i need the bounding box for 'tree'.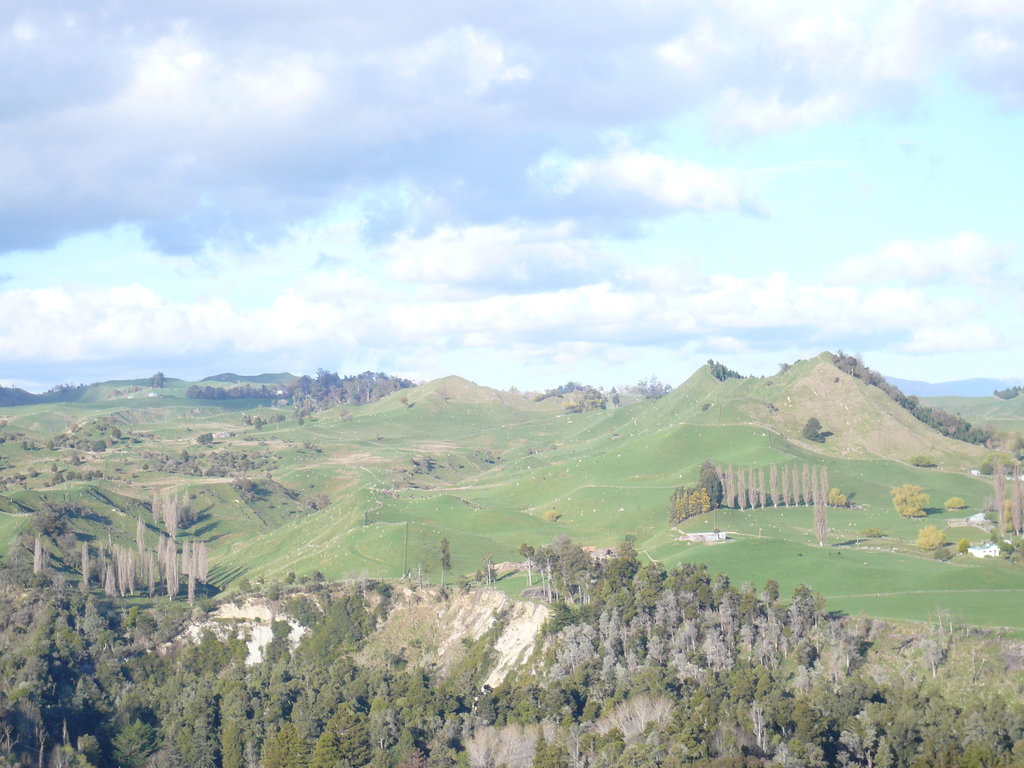
Here it is: x1=1010, y1=465, x2=1023, y2=534.
